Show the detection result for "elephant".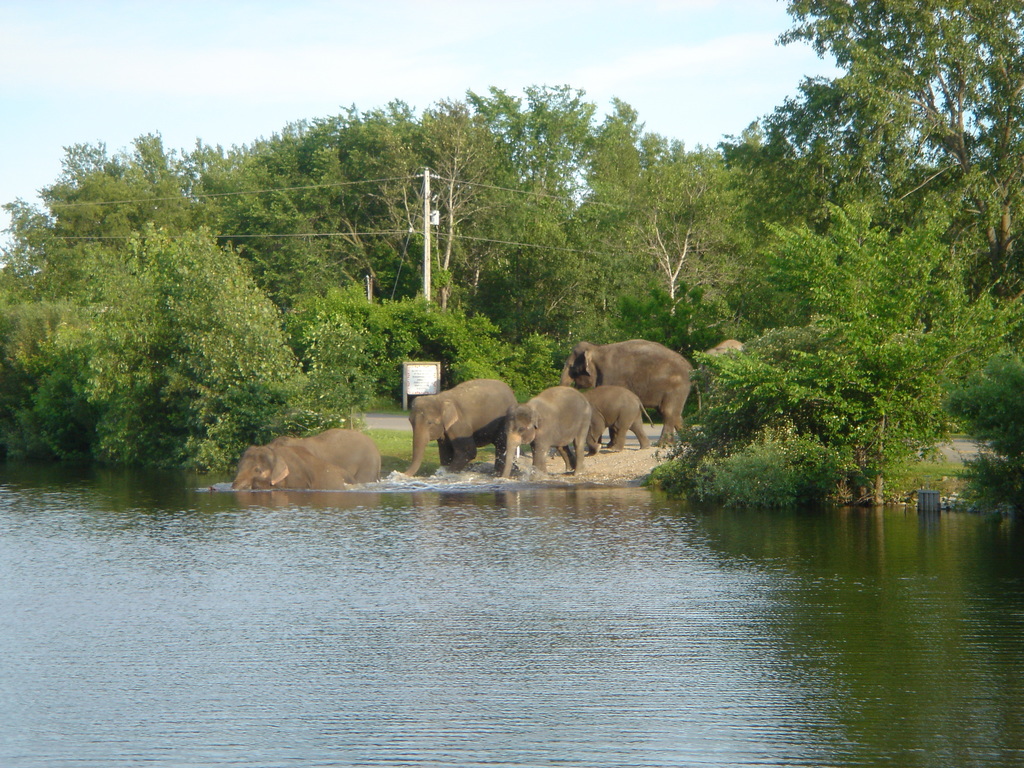
{"left": 503, "top": 384, "right": 594, "bottom": 474}.
